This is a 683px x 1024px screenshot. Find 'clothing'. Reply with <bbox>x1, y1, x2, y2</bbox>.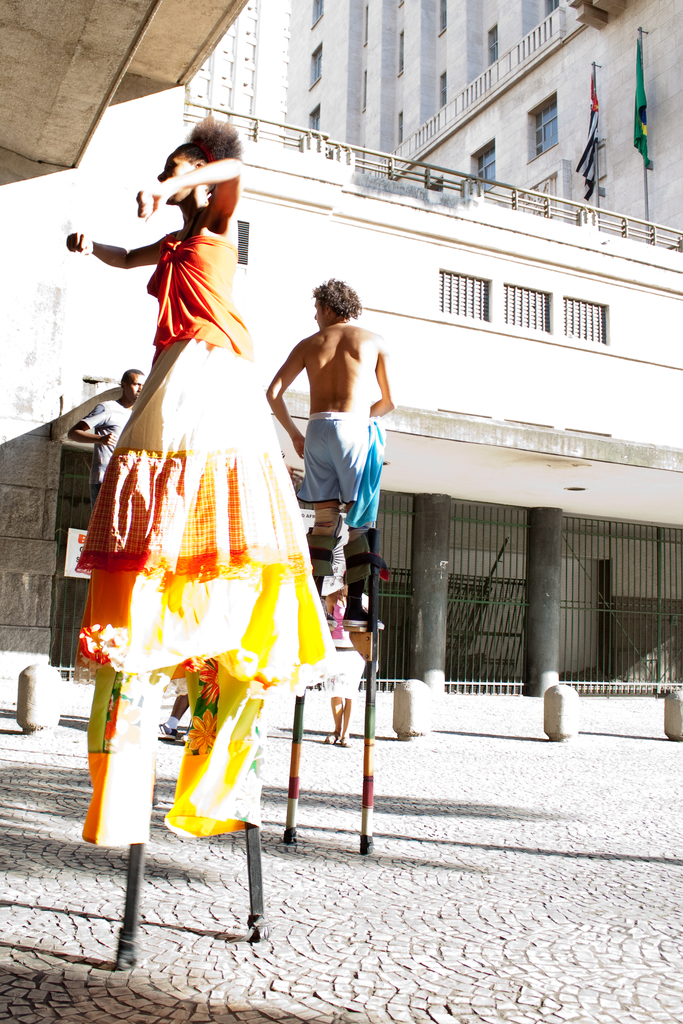
<bbox>293, 414, 374, 527</bbox>.
